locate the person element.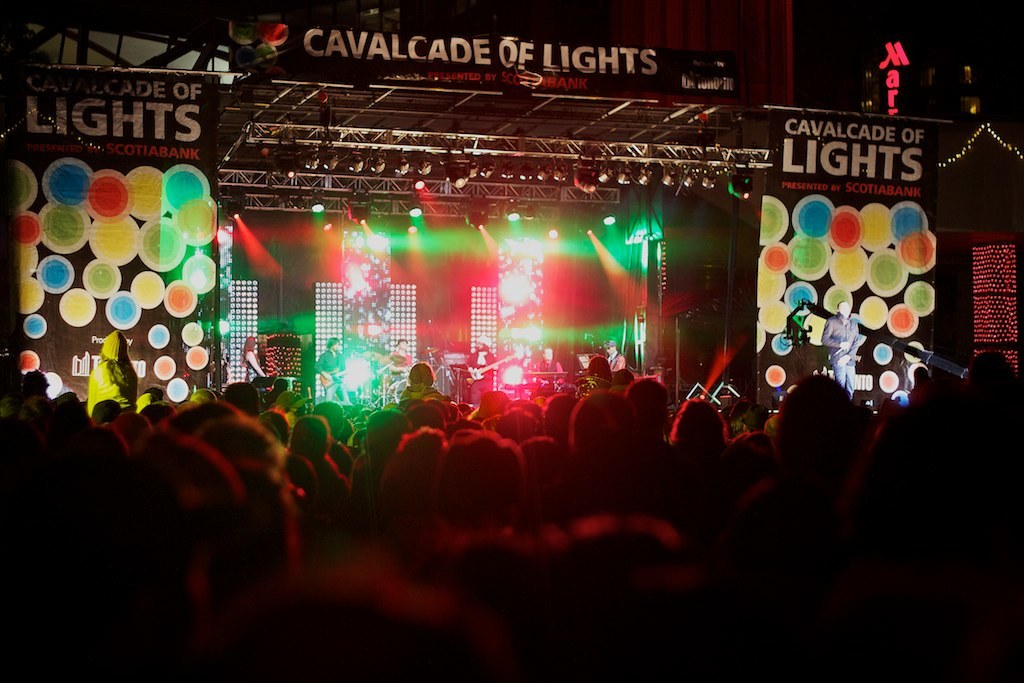
Element bbox: 387,336,415,368.
